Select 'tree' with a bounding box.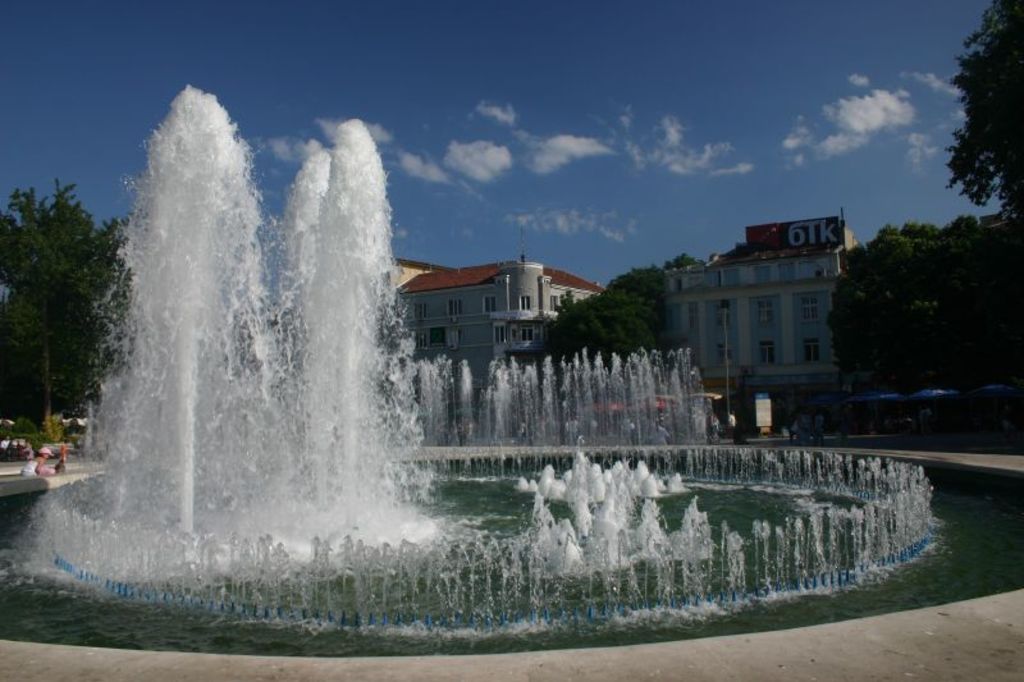
12:151:109:429.
